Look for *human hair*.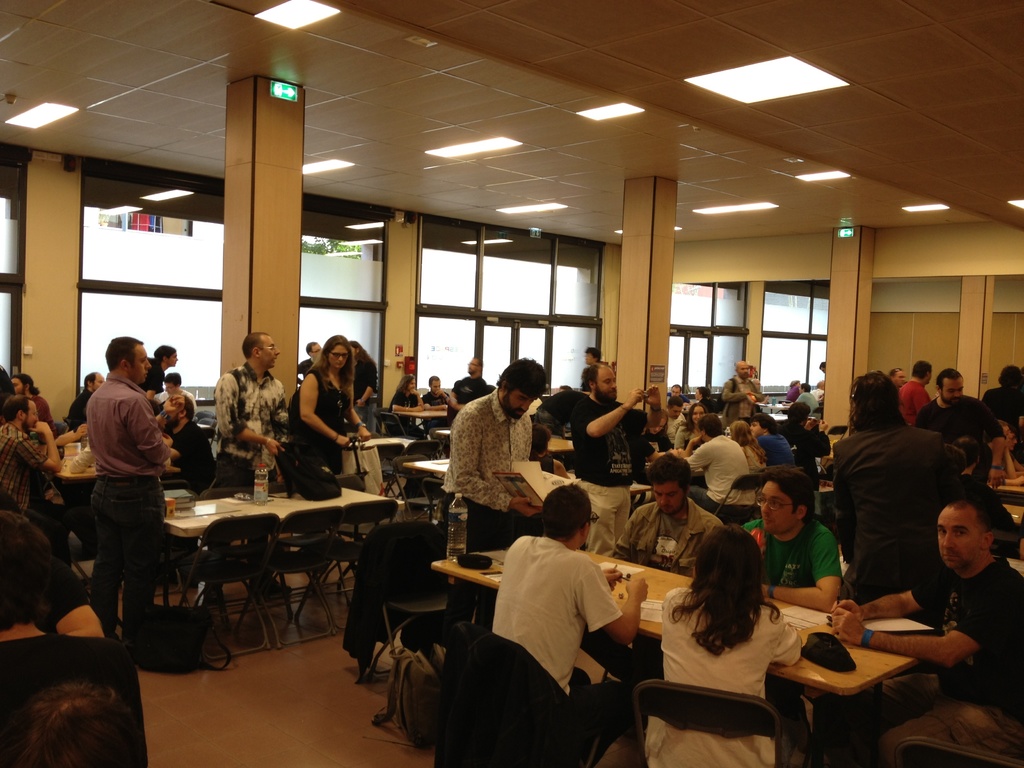
Found: (182,396,196,417).
